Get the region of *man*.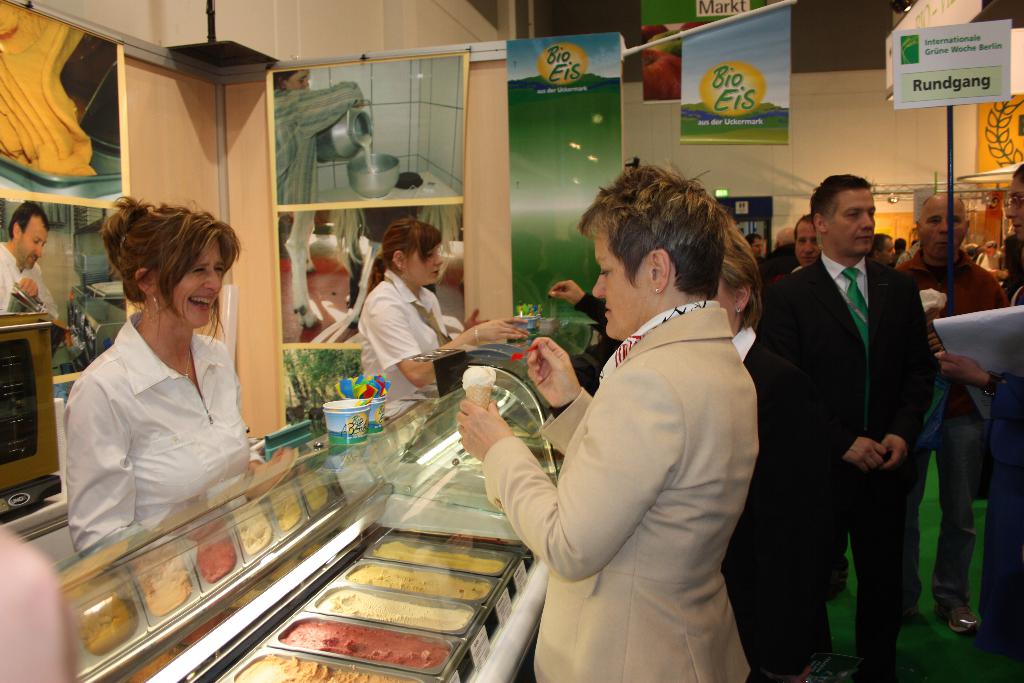
Rect(0, 203, 56, 315).
